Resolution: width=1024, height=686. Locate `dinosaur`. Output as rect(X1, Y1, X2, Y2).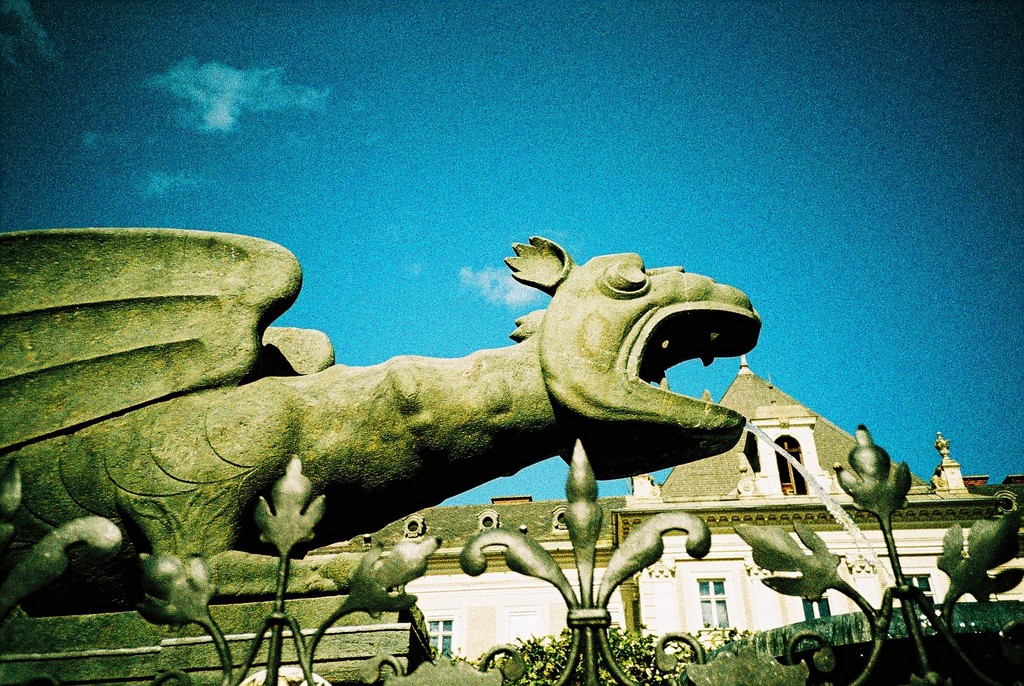
rect(0, 227, 764, 600).
